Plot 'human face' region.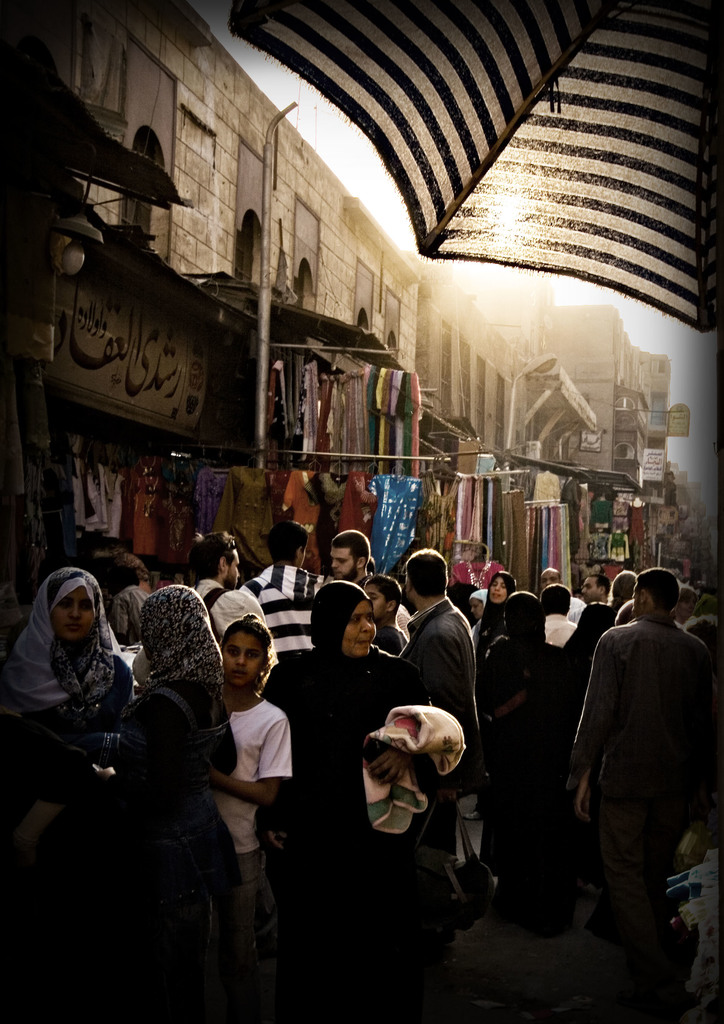
Plotted at bbox=[490, 578, 508, 605].
